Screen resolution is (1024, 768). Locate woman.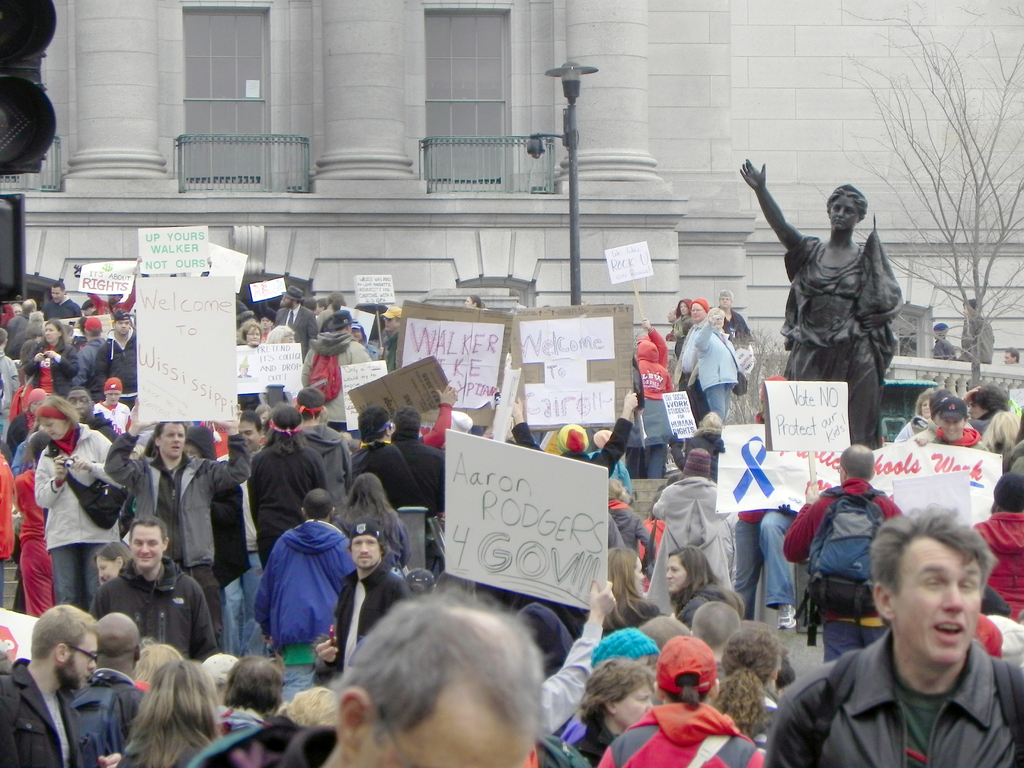
(335,472,413,572).
